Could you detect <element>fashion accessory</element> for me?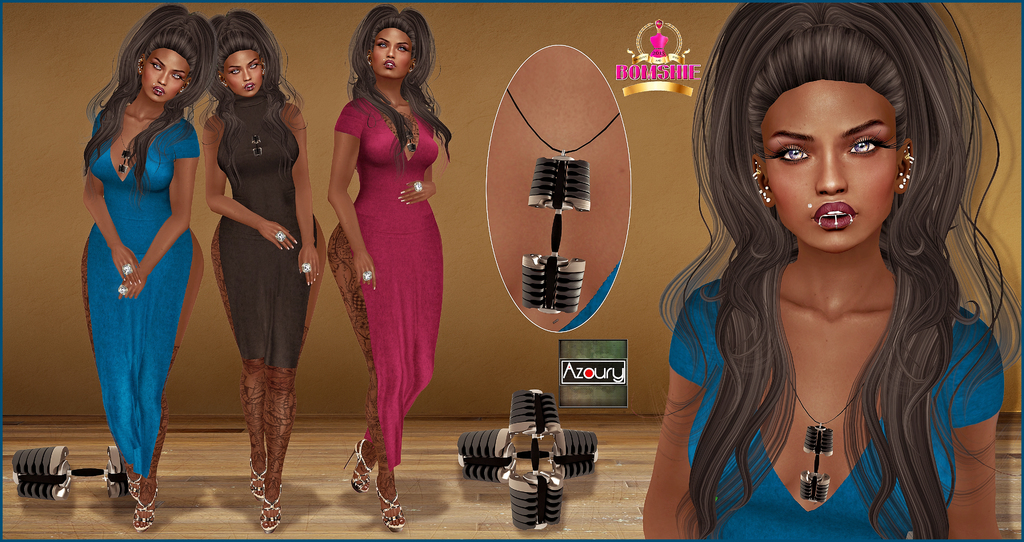
Detection result: BBox(249, 133, 266, 157).
